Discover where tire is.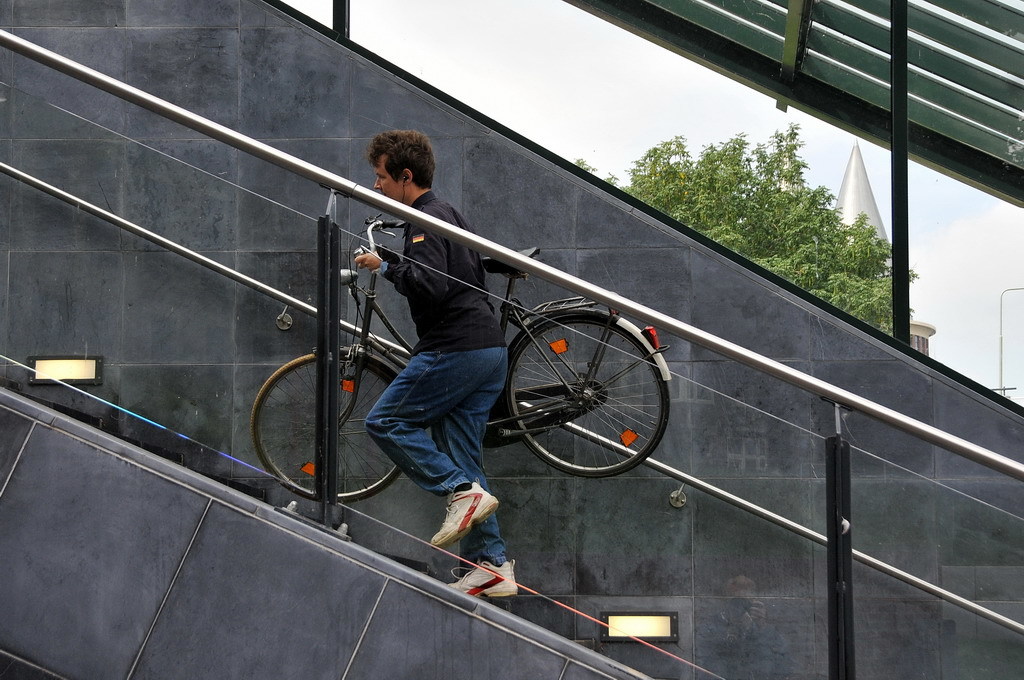
Discovered at 246/335/436/504.
